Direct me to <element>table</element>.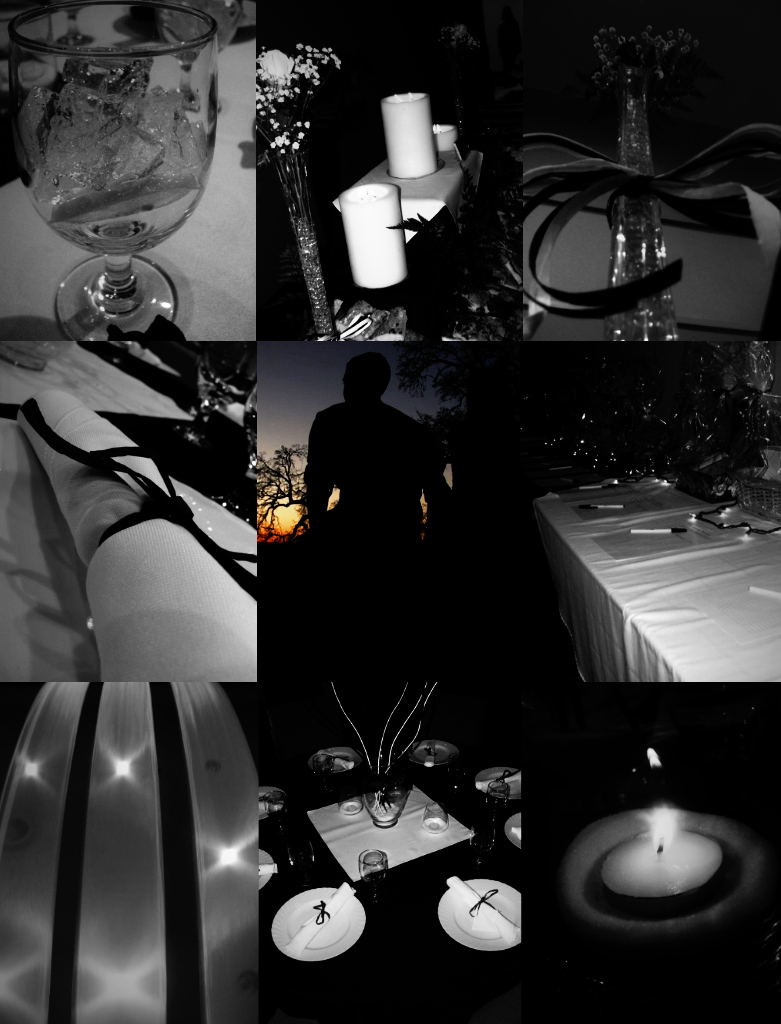
Direction: locate(257, 0, 780, 341).
